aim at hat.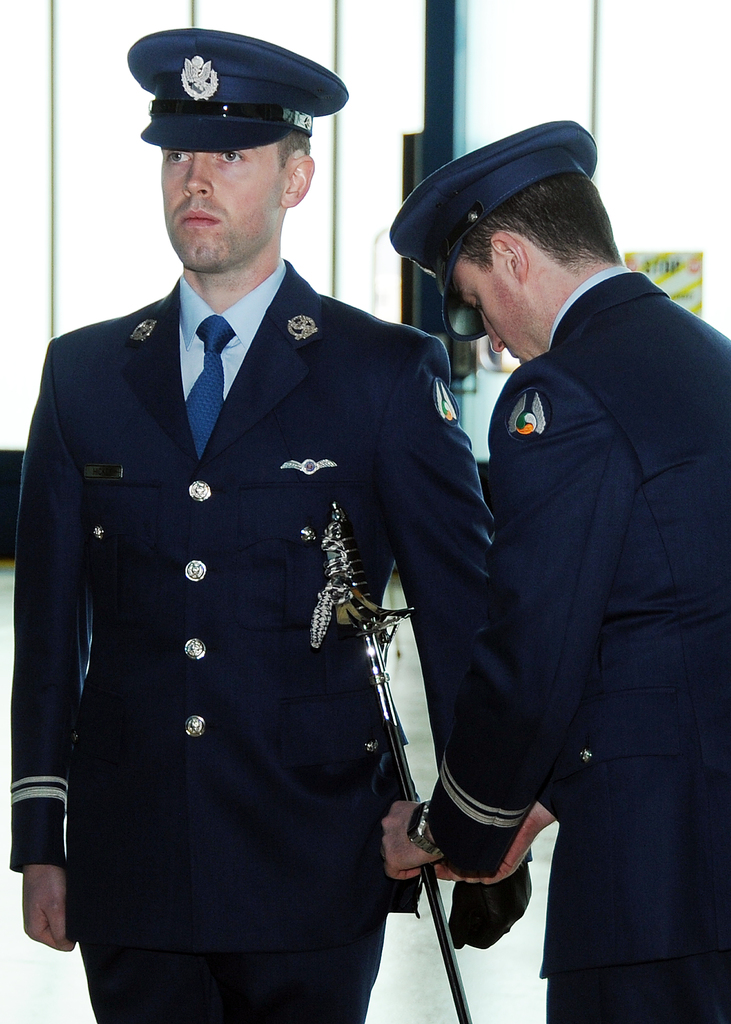
Aimed at 390:118:595:342.
